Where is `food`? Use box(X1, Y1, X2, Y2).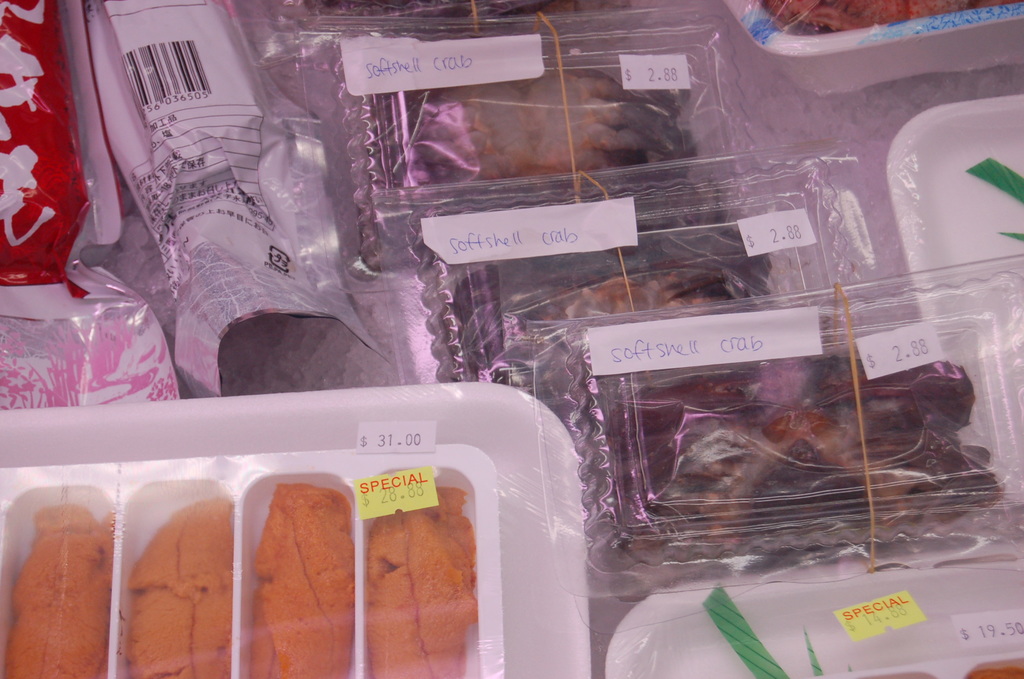
box(602, 351, 1003, 578).
